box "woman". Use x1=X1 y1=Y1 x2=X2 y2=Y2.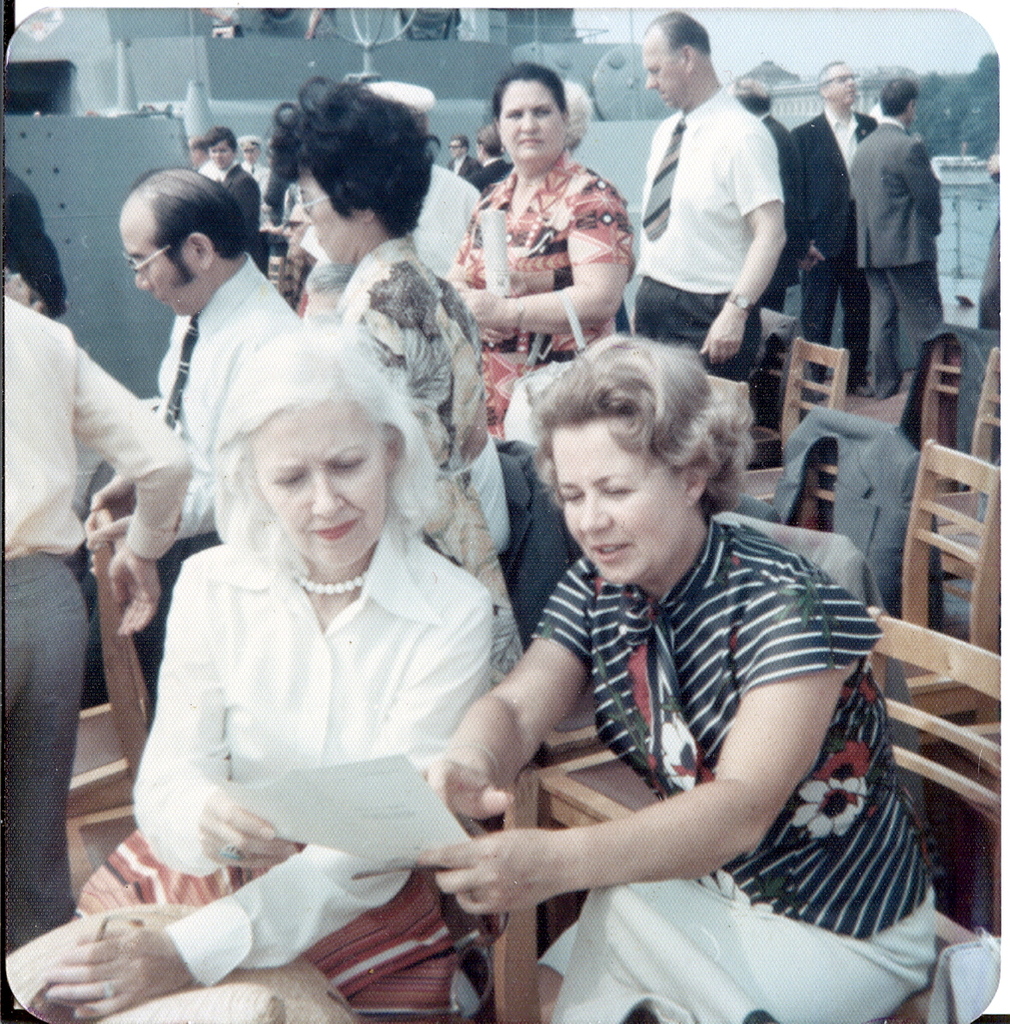
x1=266 y1=70 x2=531 y2=684.
